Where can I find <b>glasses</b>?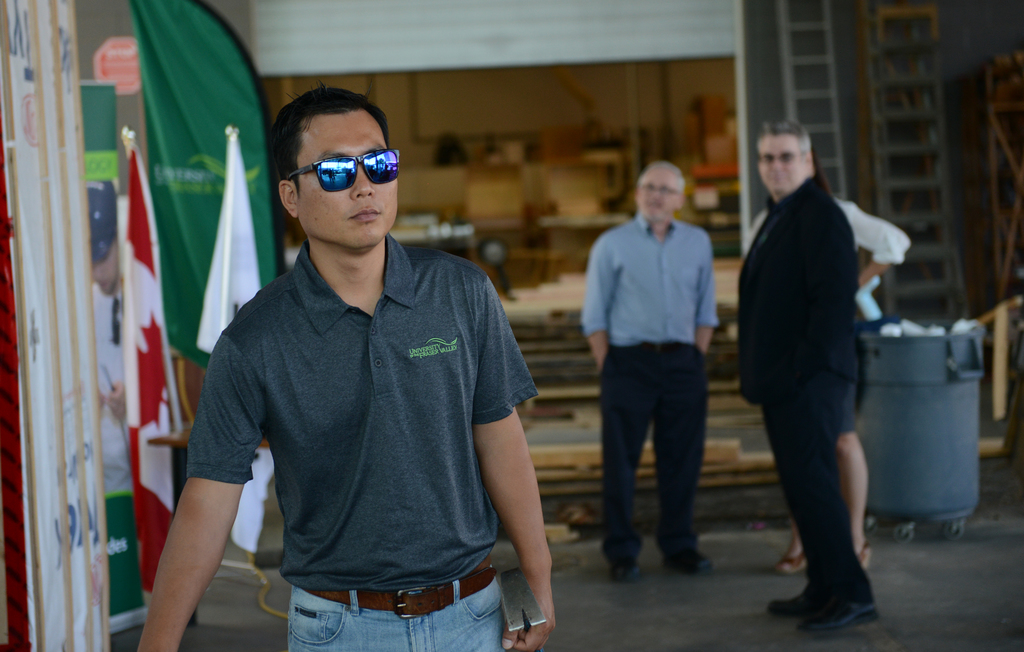
You can find it at 638,183,682,197.
